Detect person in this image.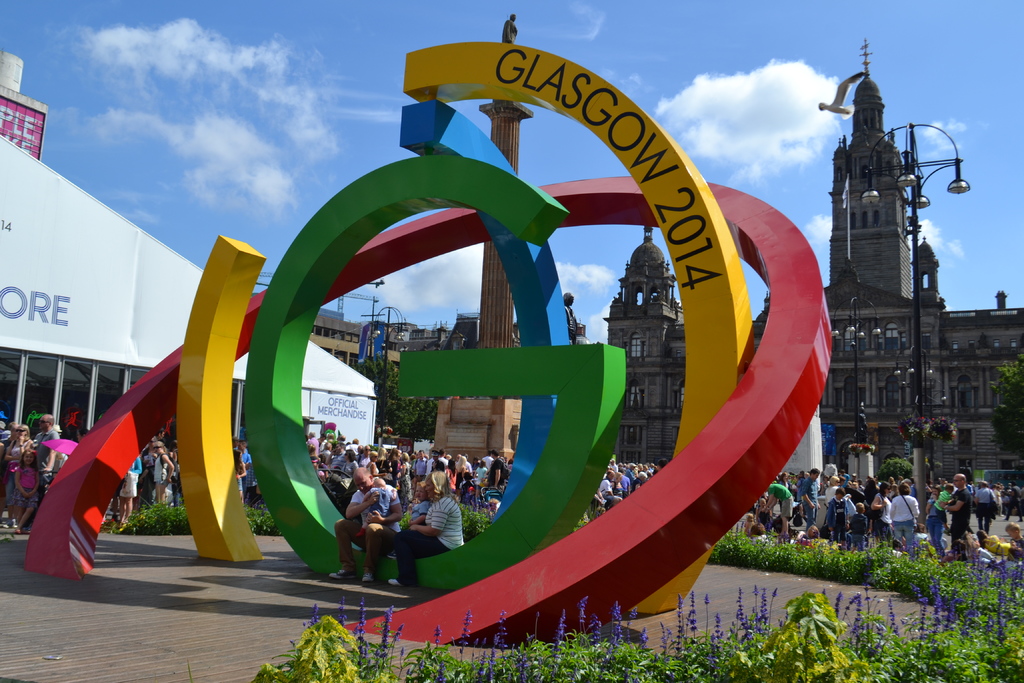
Detection: select_region(884, 479, 924, 549).
